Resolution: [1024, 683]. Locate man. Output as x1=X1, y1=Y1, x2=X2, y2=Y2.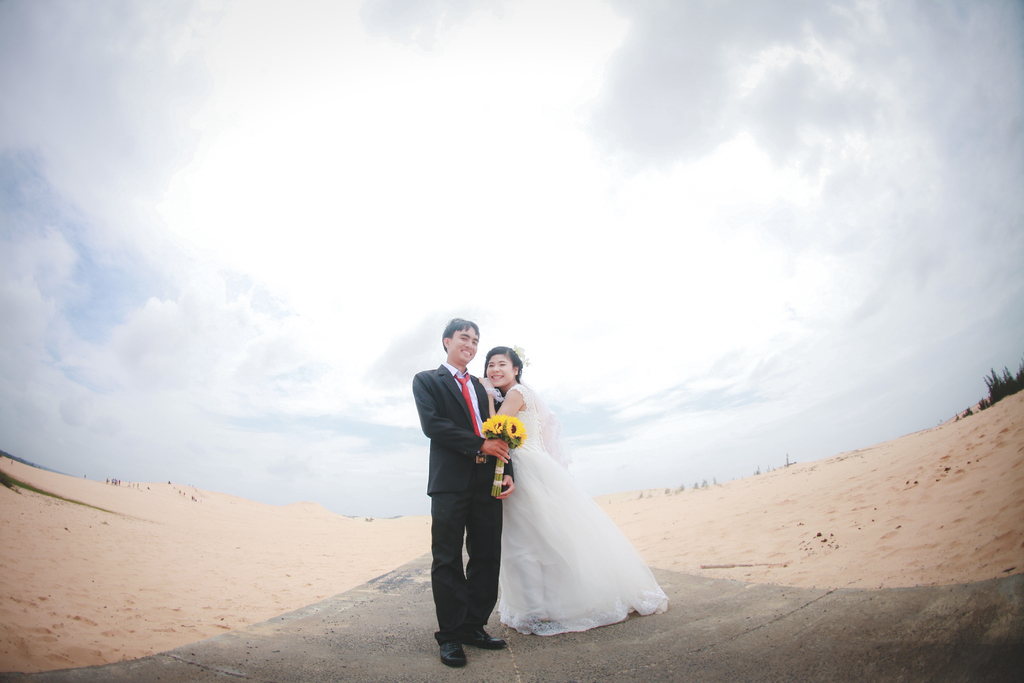
x1=411, y1=318, x2=519, y2=658.
